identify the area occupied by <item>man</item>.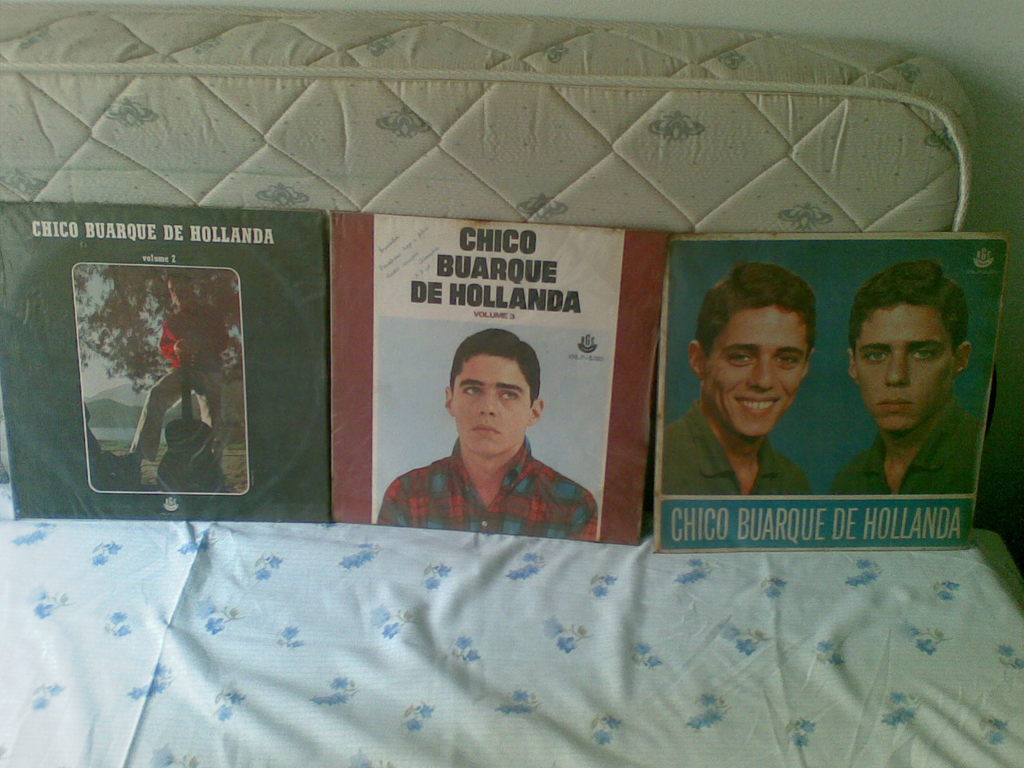
Area: box=[664, 264, 817, 498].
